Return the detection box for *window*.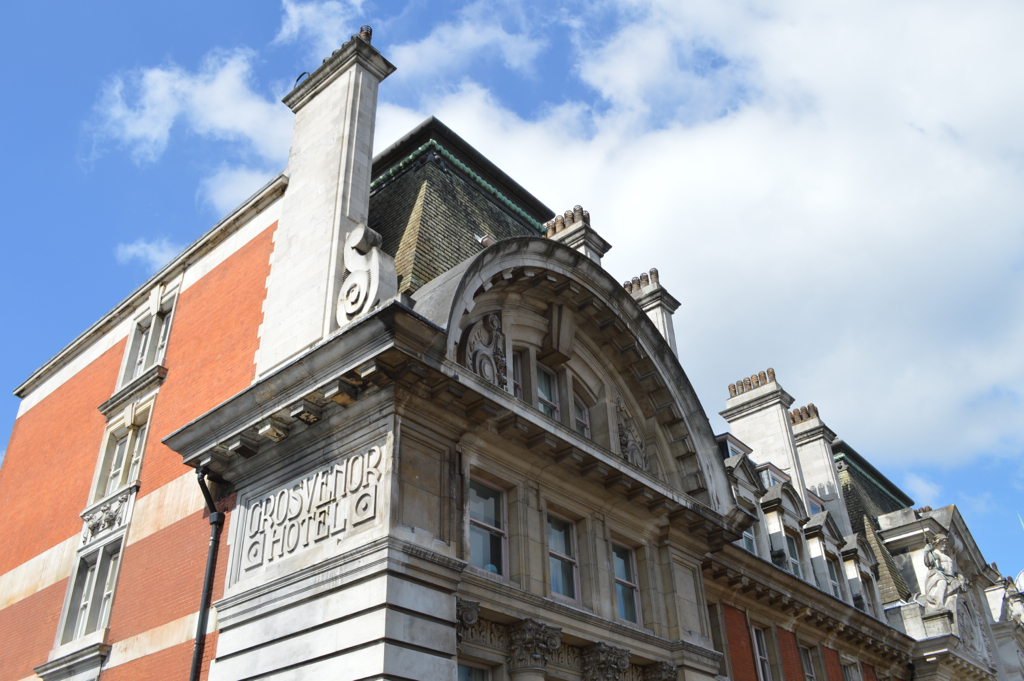
<box>462,473,506,582</box>.
